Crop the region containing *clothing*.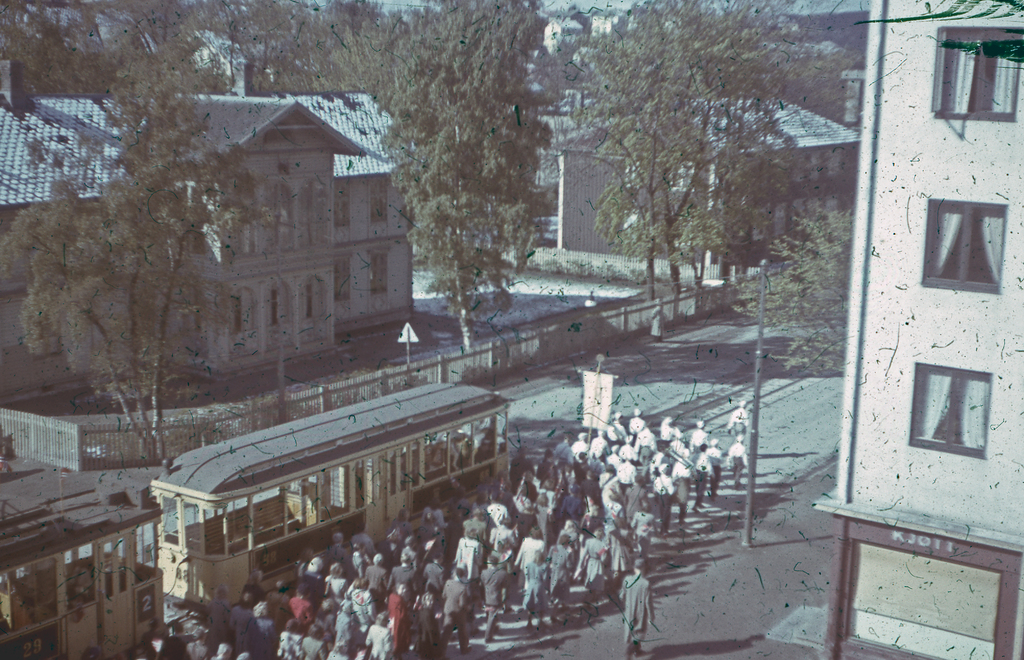
Crop region: box(614, 461, 633, 493).
